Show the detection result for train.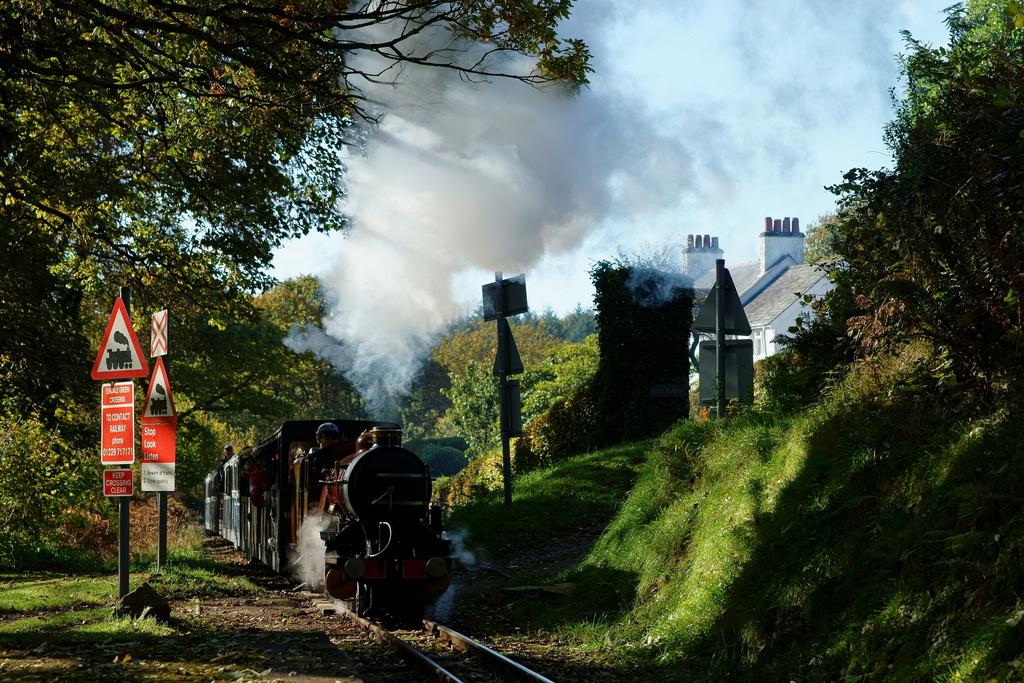
[200, 415, 470, 633].
